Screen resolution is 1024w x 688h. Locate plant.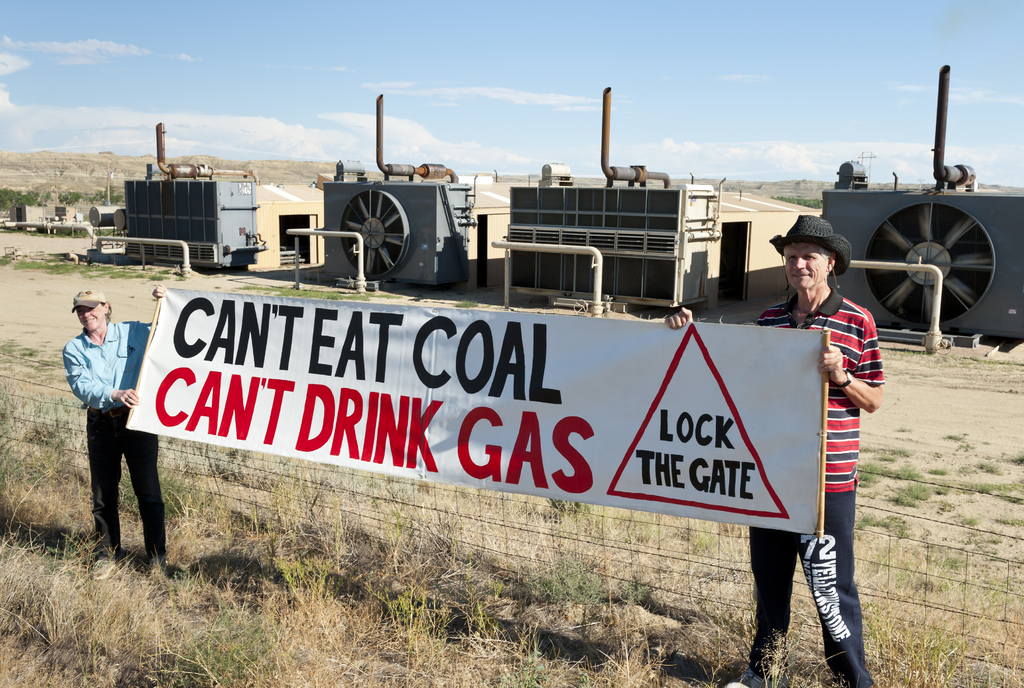
(876, 454, 892, 460).
